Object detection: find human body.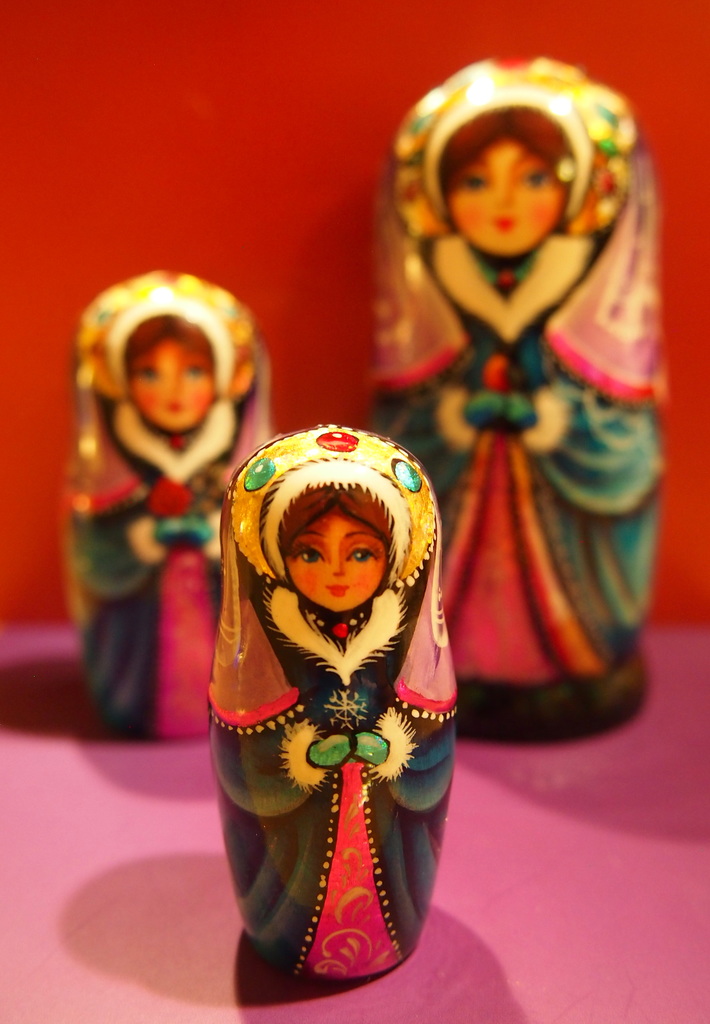
[209, 585, 458, 982].
